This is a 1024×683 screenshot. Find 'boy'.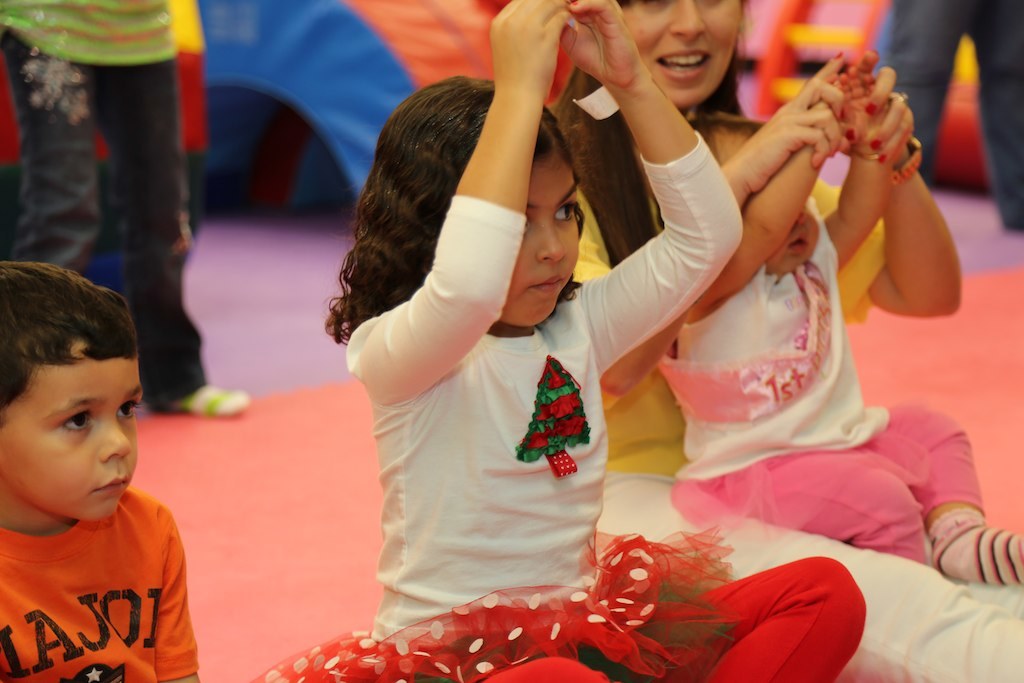
Bounding box: box(0, 261, 200, 682).
